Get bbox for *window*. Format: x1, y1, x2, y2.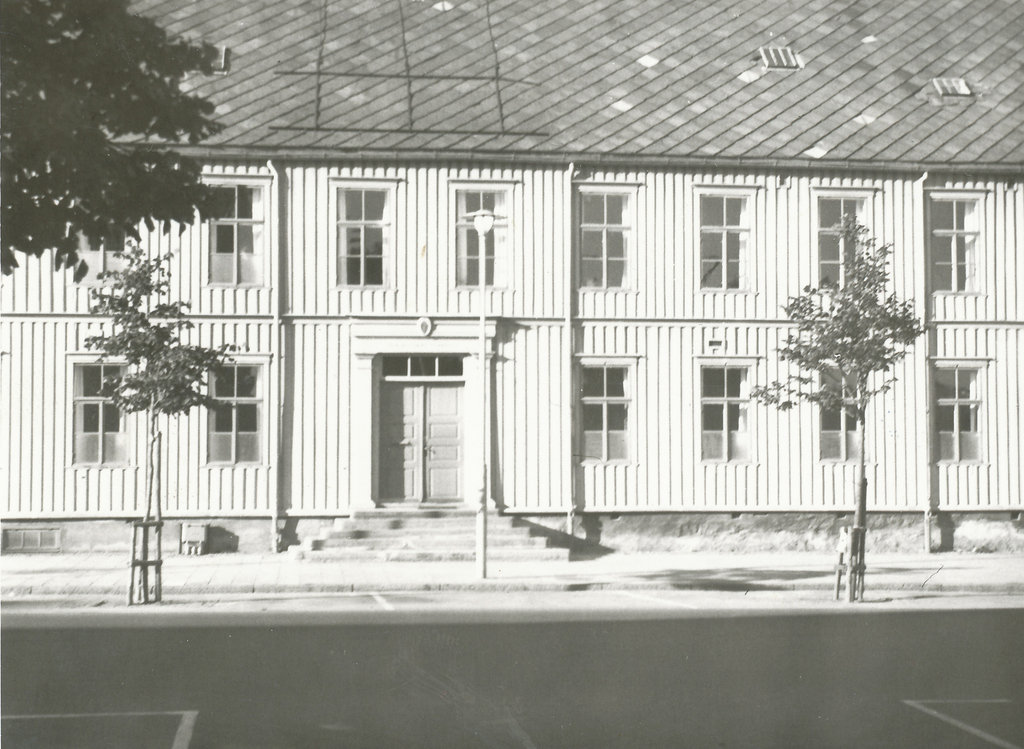
929, 184, 989, 299.
